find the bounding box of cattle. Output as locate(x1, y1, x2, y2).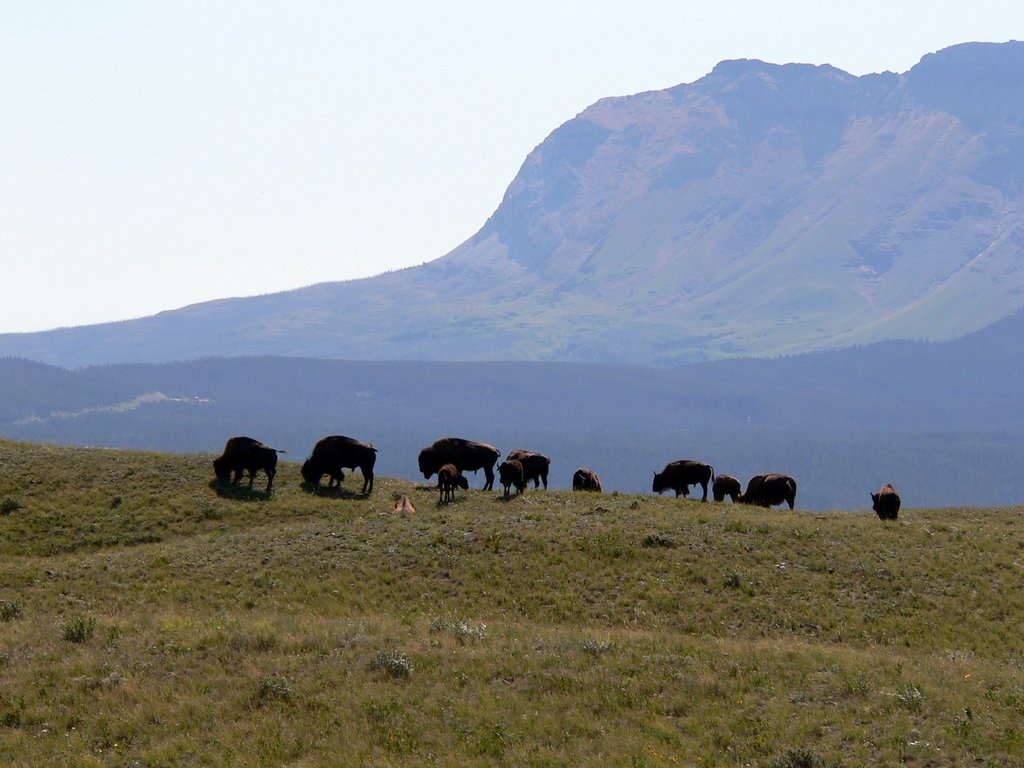
locate(508, 451, 551, 490).
